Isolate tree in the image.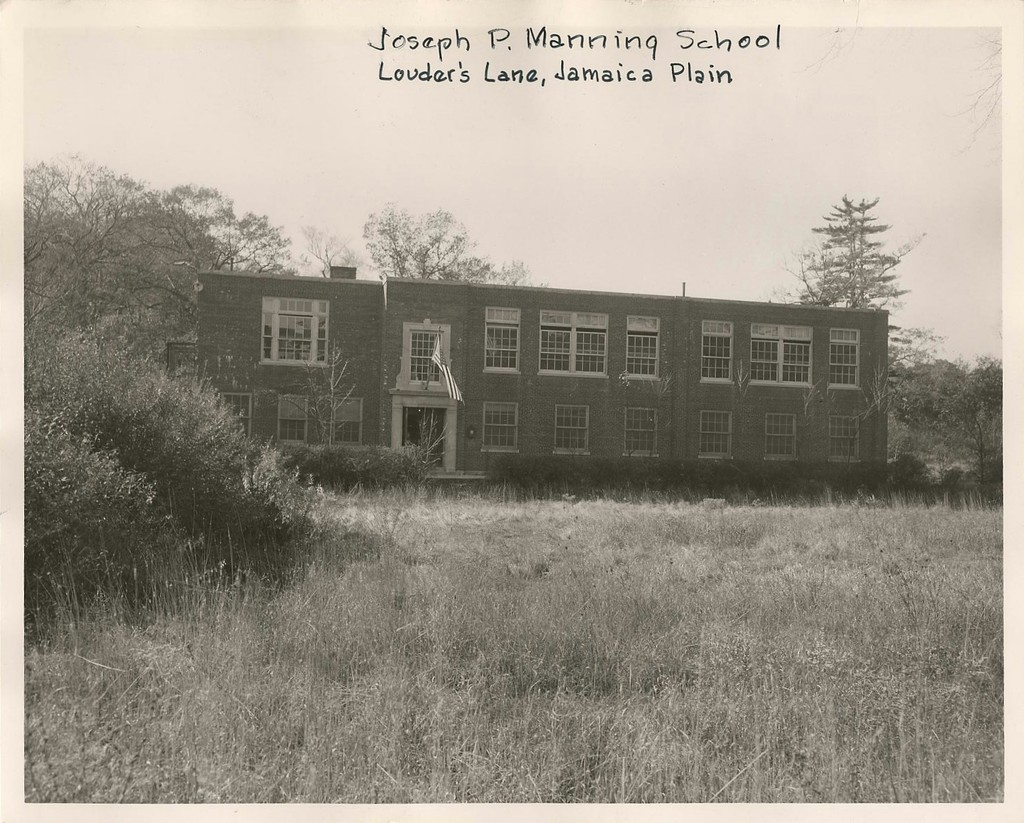
Isolated region: [294, 212, 372, 275].
